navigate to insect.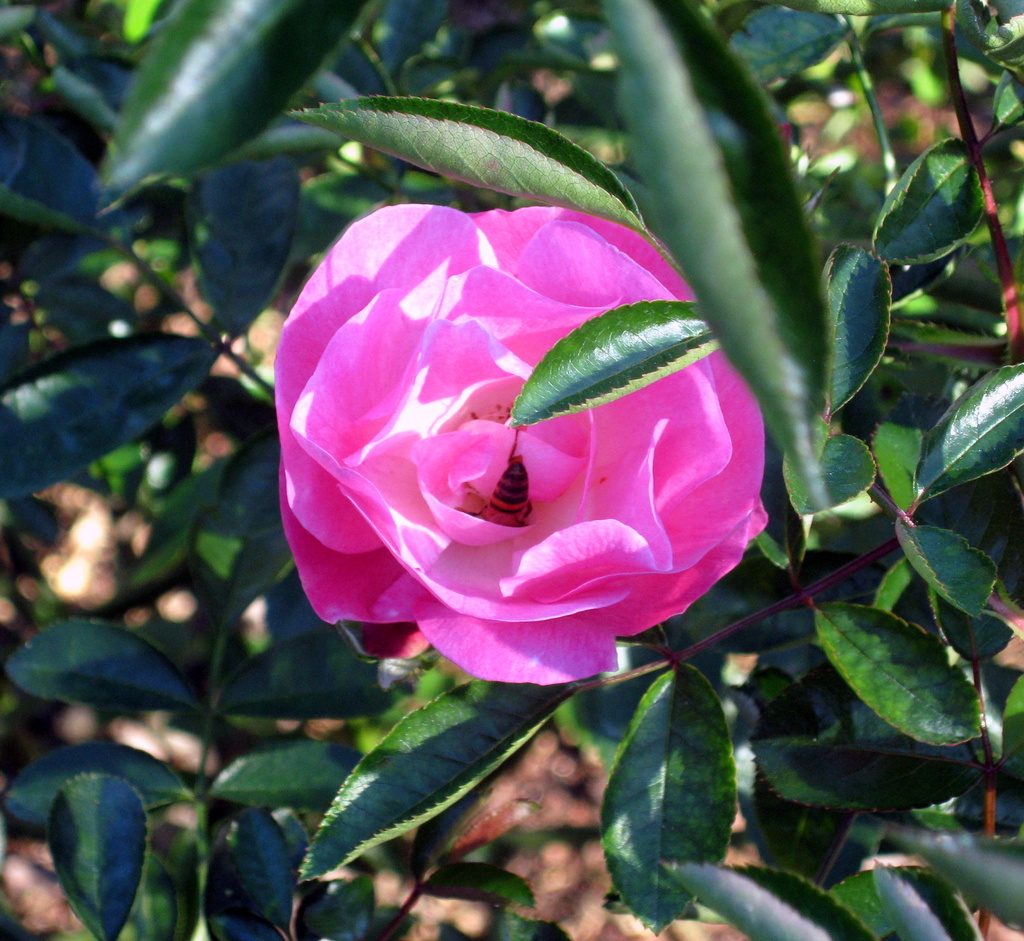
Navigation target: bbox=[484, 426, 529, 526].
